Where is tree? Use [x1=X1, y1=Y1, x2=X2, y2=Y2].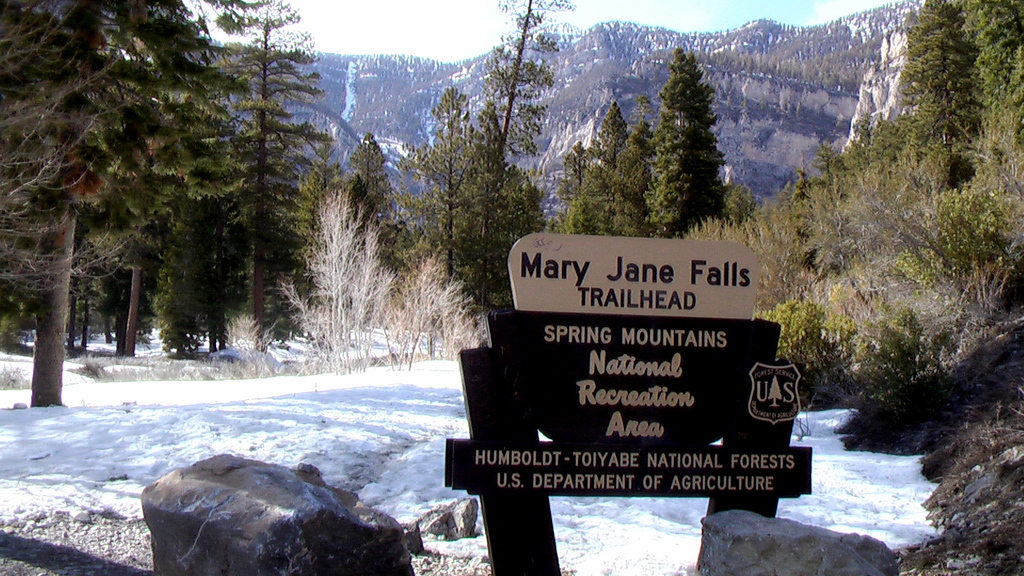
[x1=0, y1=0, x2=422, y2=399].
